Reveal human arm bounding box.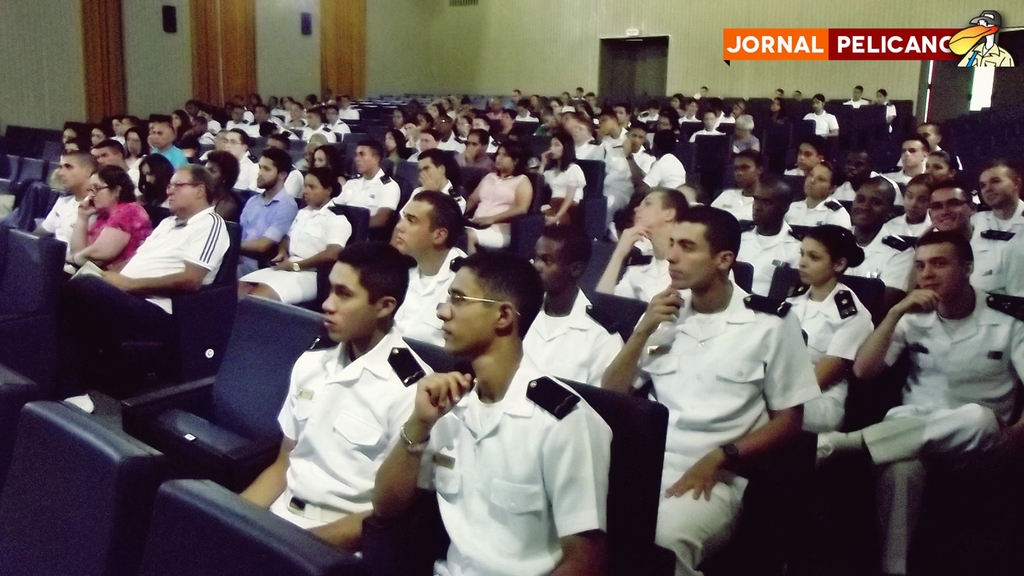
Revealed: x1=603, y1=218, x2=660, y2=311.
